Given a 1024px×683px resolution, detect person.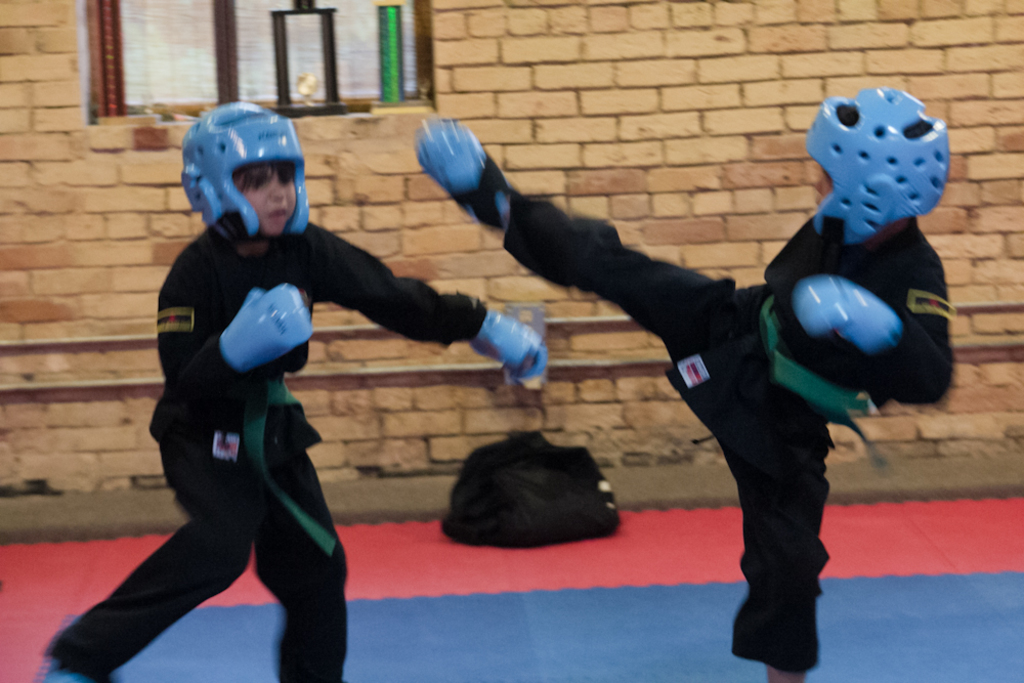
BBox(88, 102, 458, 675).
